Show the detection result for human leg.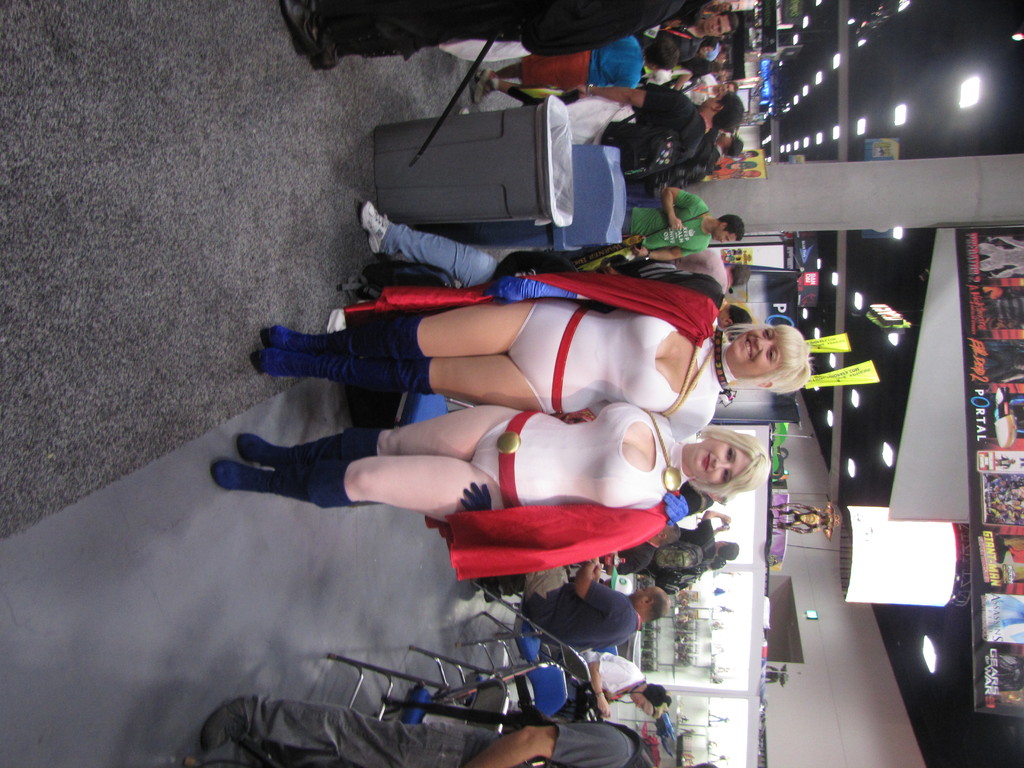
355, 210, 493, 294.
